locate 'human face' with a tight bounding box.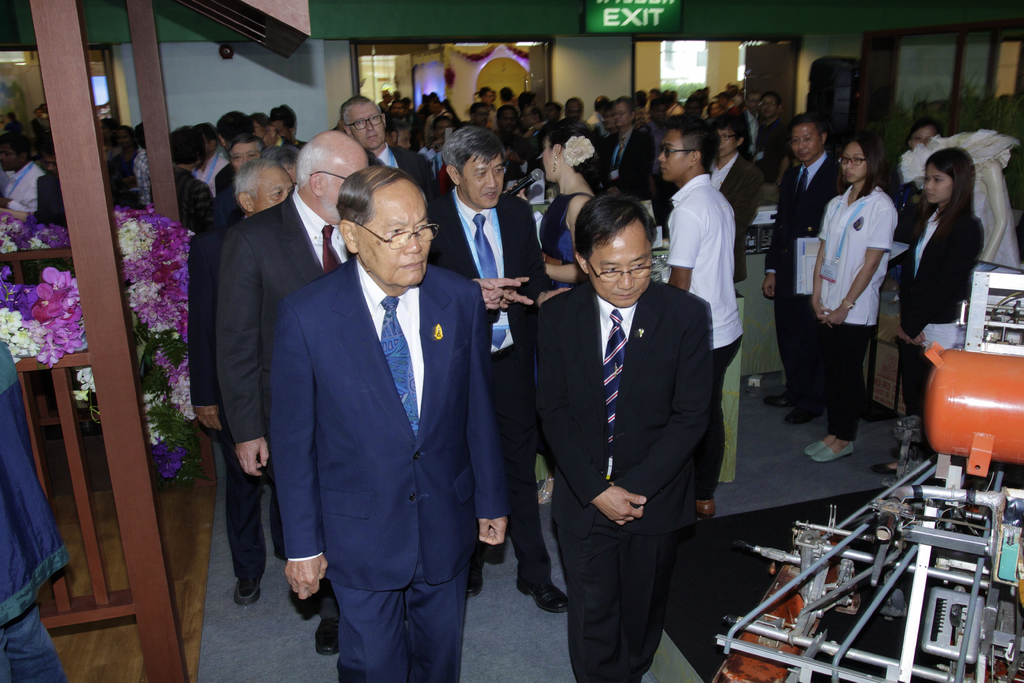
locate(844, 144, 868, 184).
